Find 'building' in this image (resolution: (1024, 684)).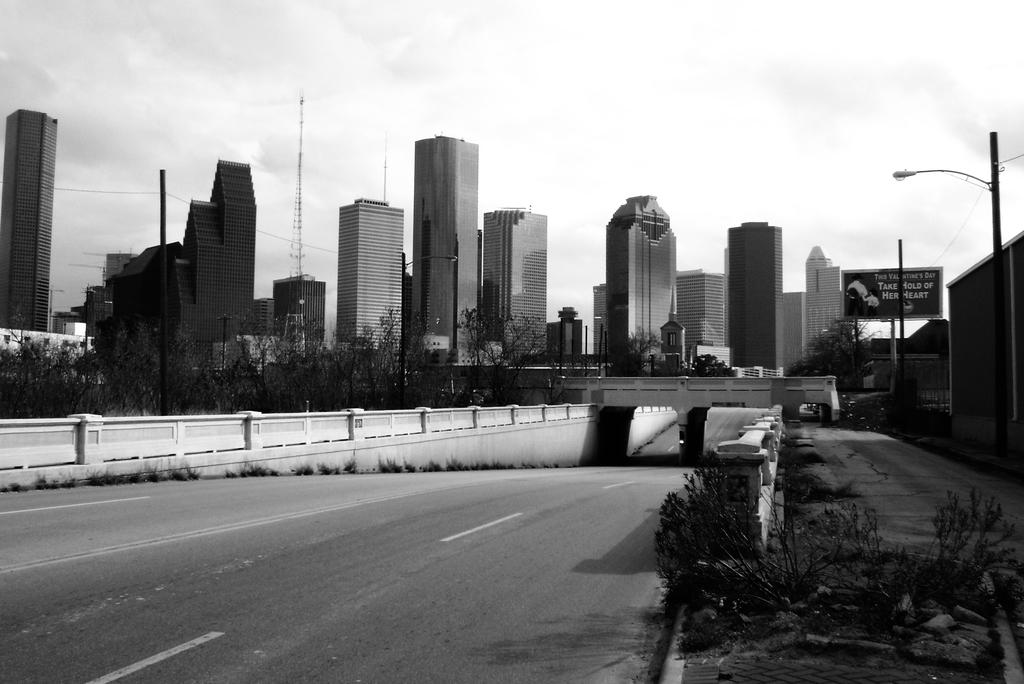
rect(860, 319, 952, 413).
